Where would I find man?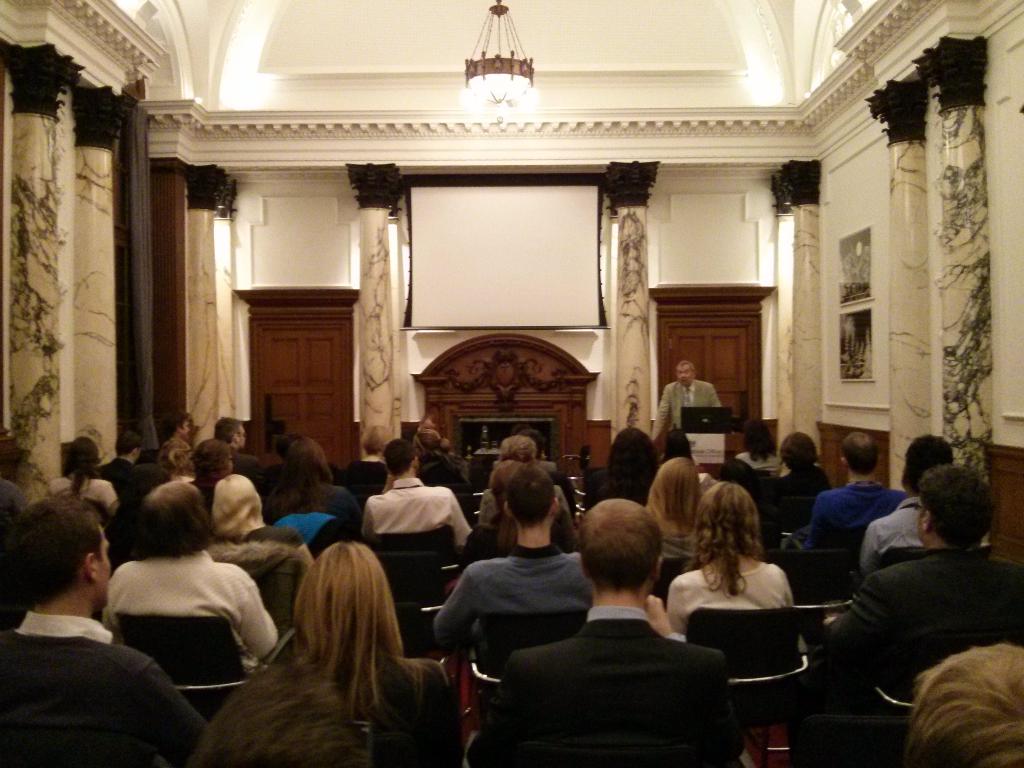
At 362 441 470 547.
